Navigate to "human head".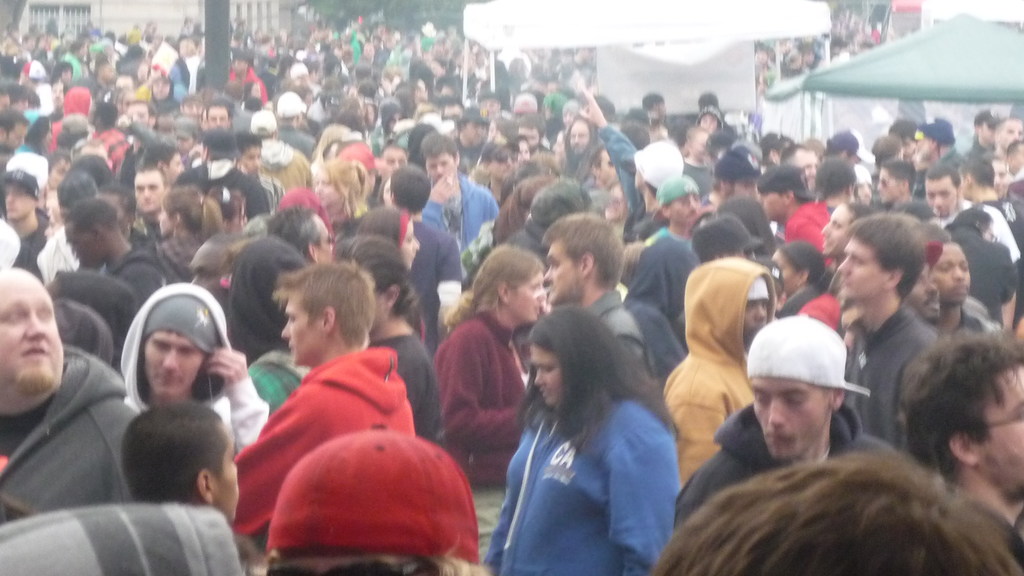
Navigation target: (1005, 138, 1023, 172).
